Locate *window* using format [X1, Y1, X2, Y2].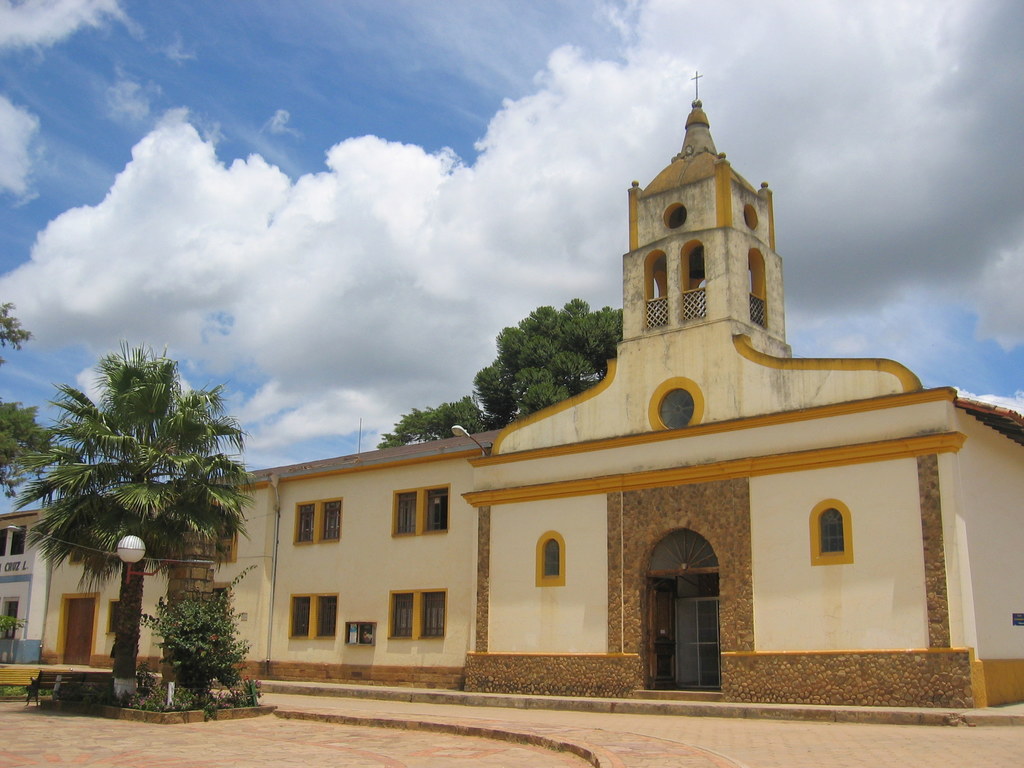
[652, 378, 707, 433].
